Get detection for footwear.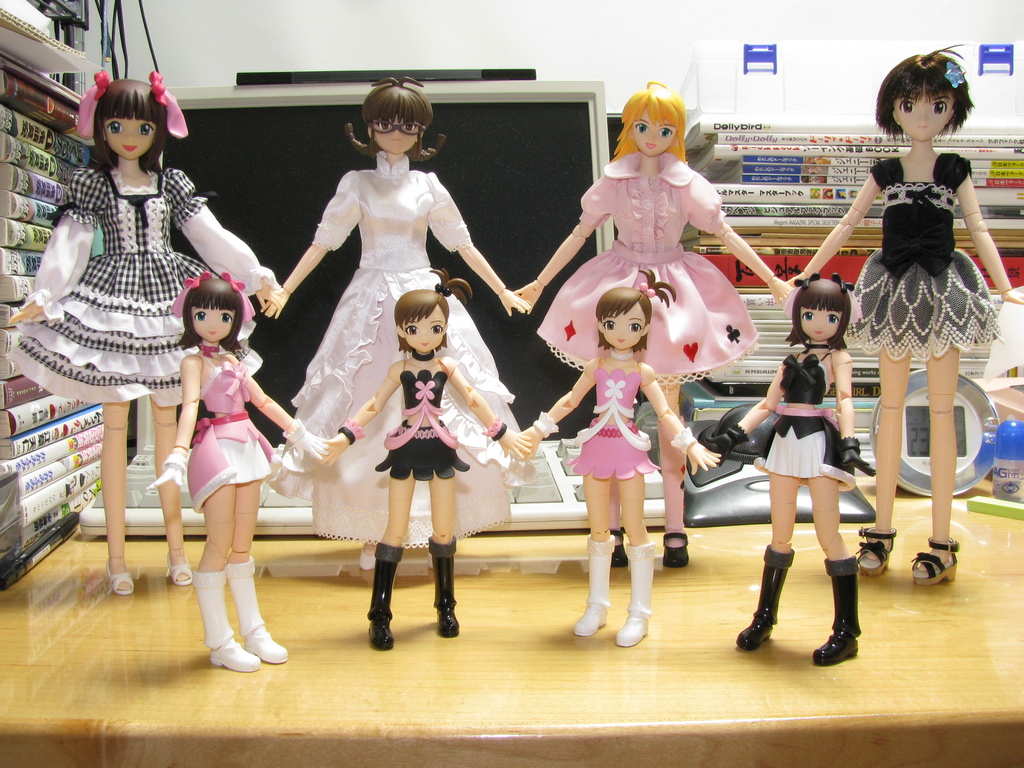
Detection: rect(374, 558, 400, 652).
